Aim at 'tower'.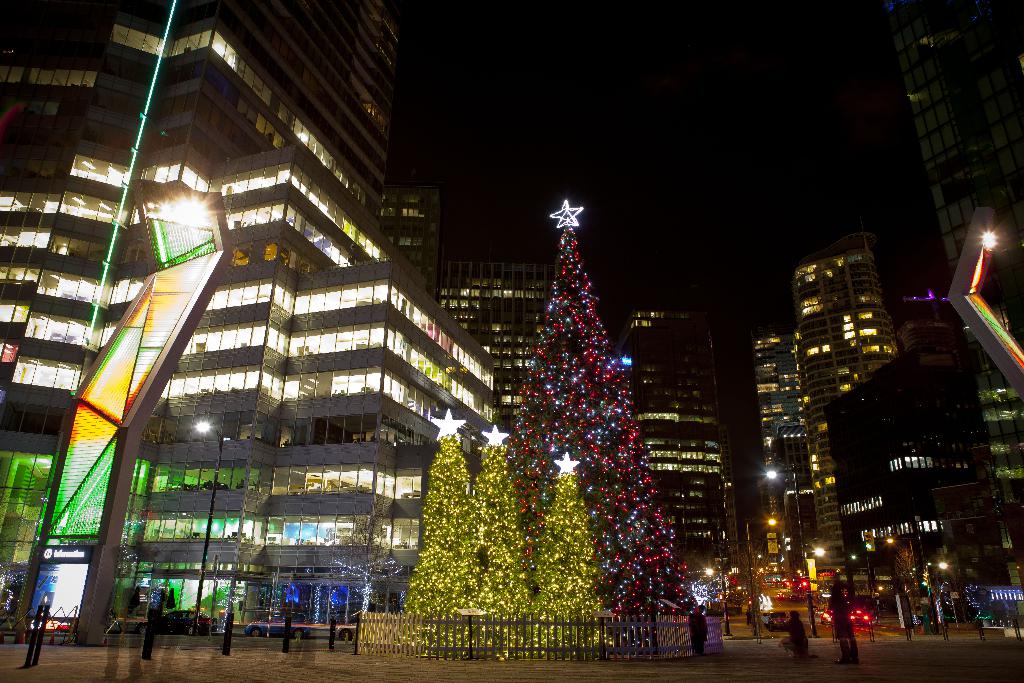
Aimed at (758, 185, 930, 548).
